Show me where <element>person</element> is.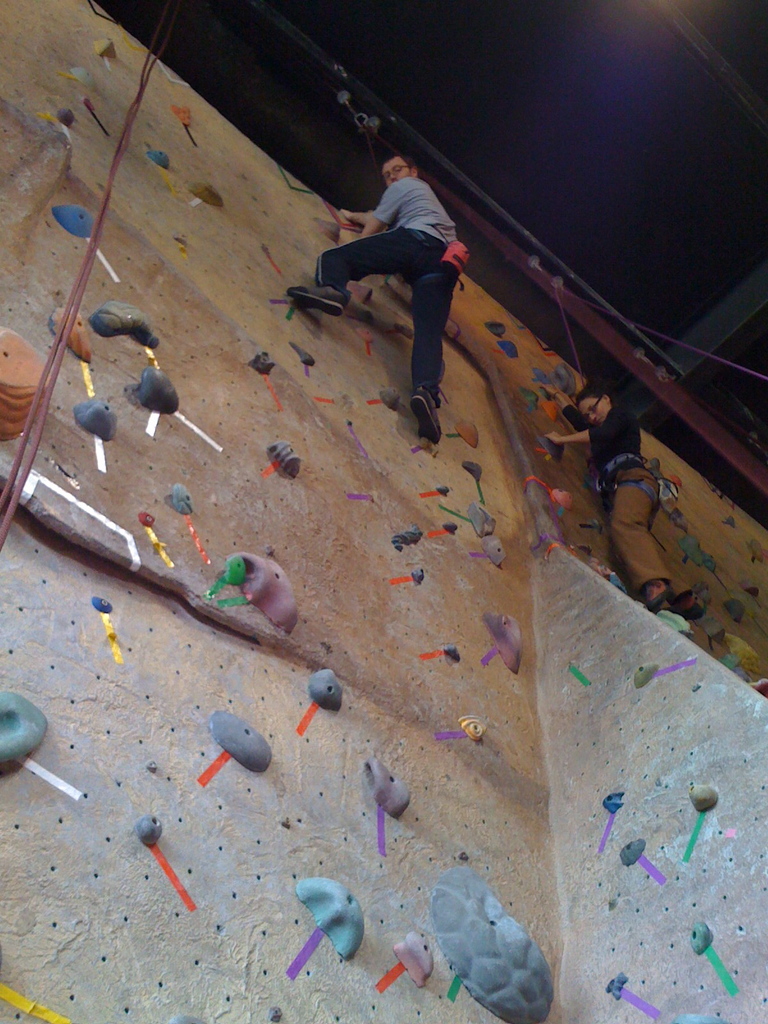
<element>person</element> is at bbox=(548, 384, 698, 617).
